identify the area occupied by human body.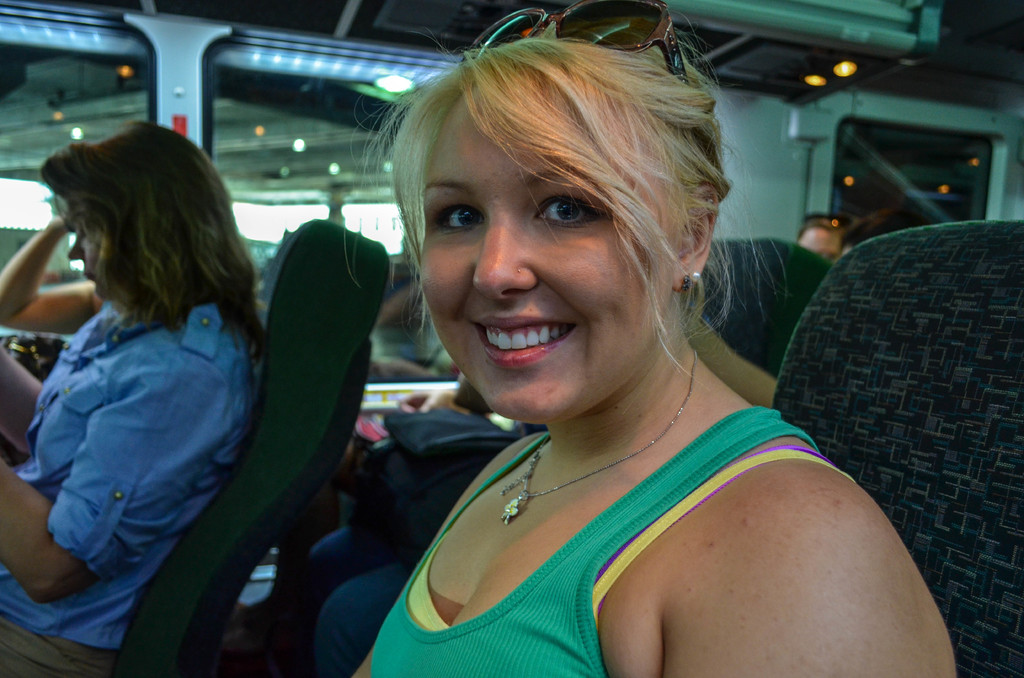
Area: box=[307, 393, 539, 677].
